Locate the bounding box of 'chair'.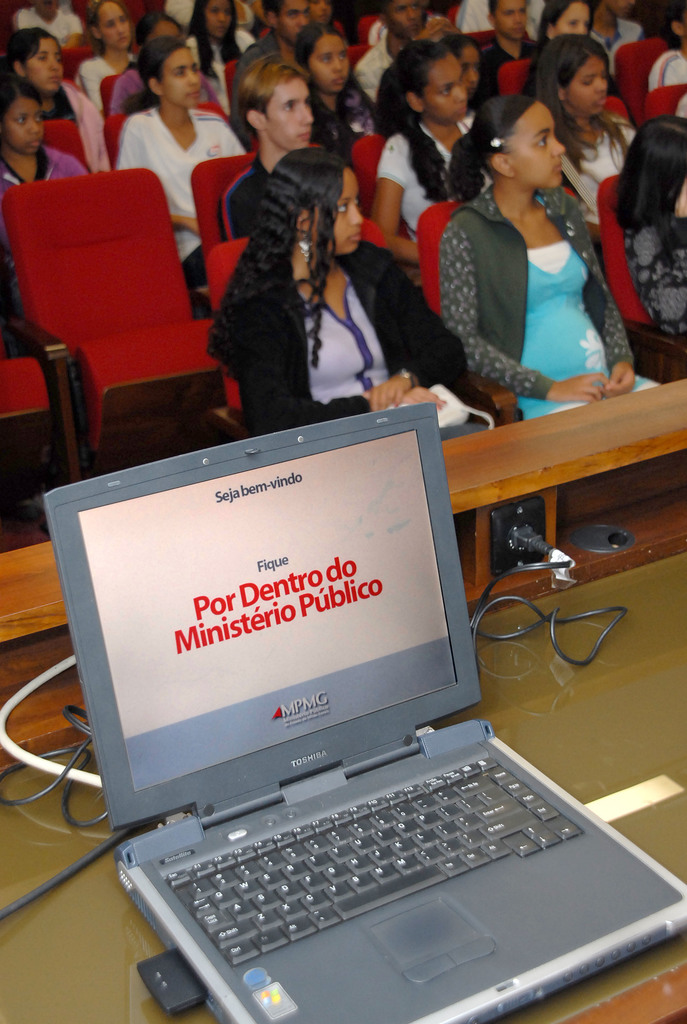
Bounding box: select_region(463, 28, 493, 50).
